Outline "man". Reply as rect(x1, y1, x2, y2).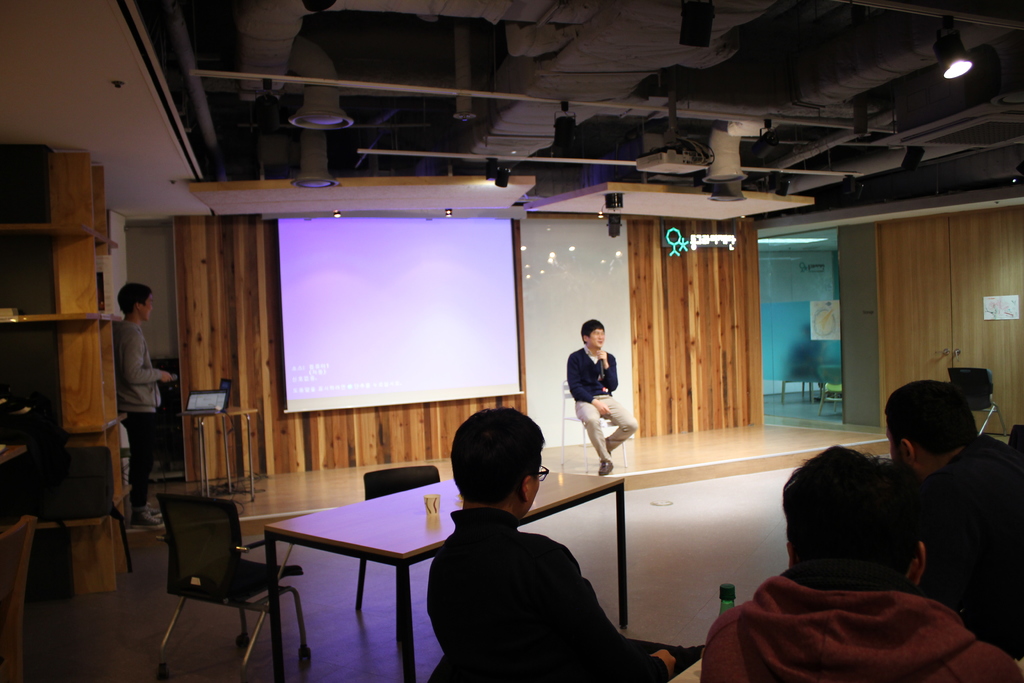
rect(428, 408, 680, 682).
